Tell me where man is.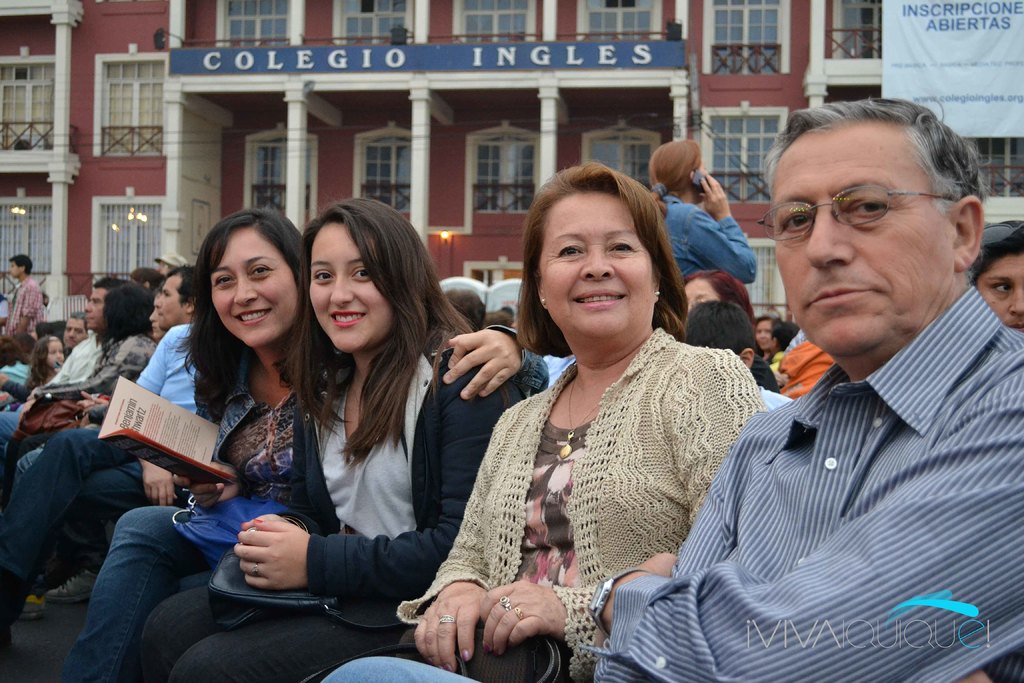
man is at [x1=3, y1=321, x2=203, y2=630].
